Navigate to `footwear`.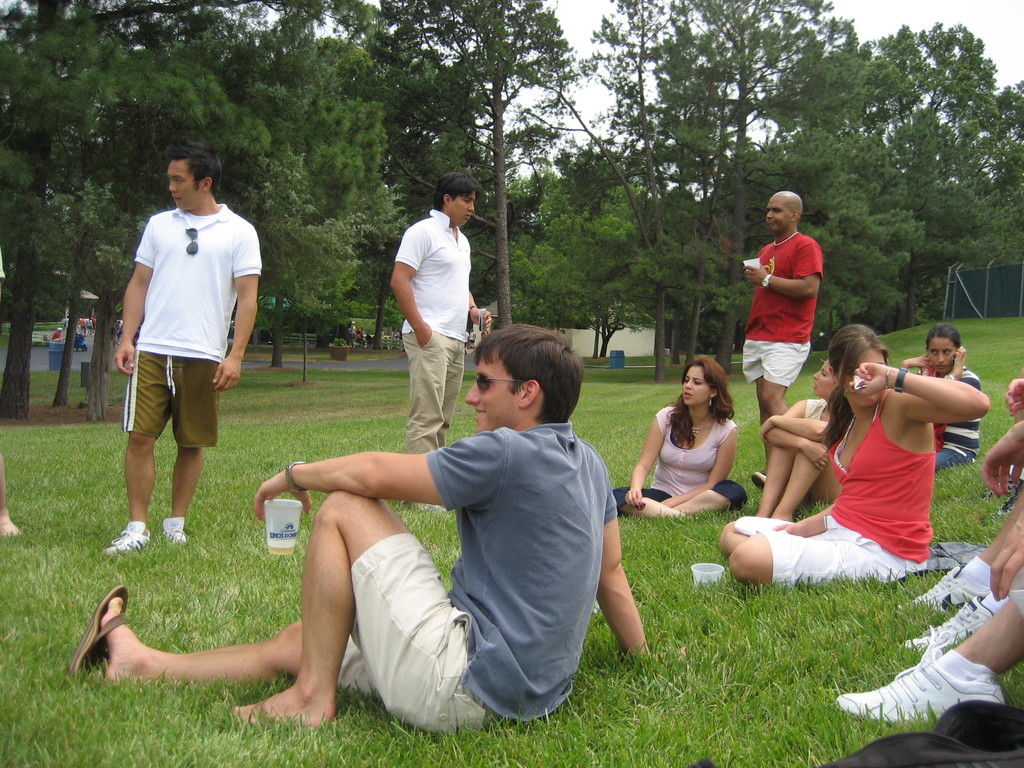
Navigation target: <box>748,469,767,490</box>.
